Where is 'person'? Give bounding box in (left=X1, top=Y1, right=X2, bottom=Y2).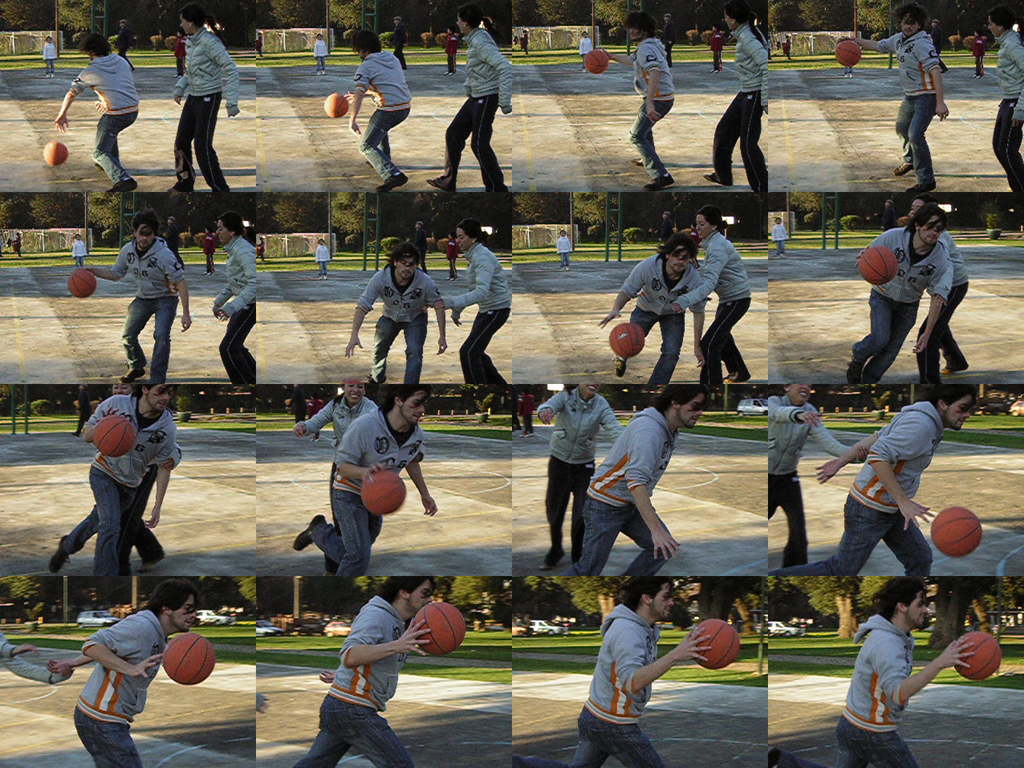
(left=173, top=6, right=247, bottom=189).
